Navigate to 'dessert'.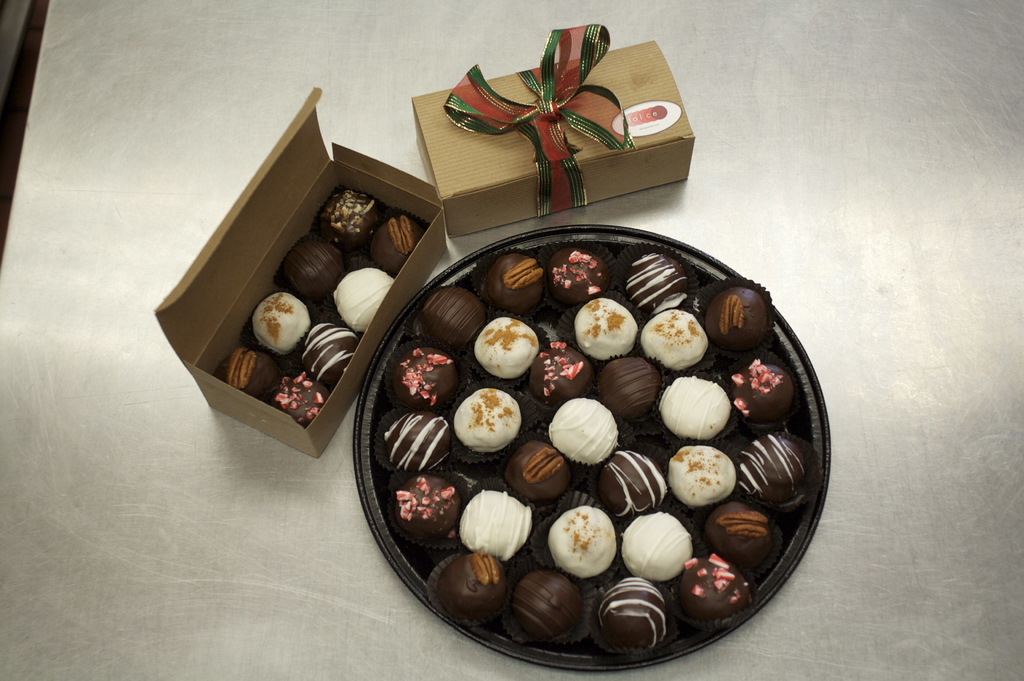
Navigation target: {"left": 698, "top": 500, "right": 776, "bottom": 571}.
